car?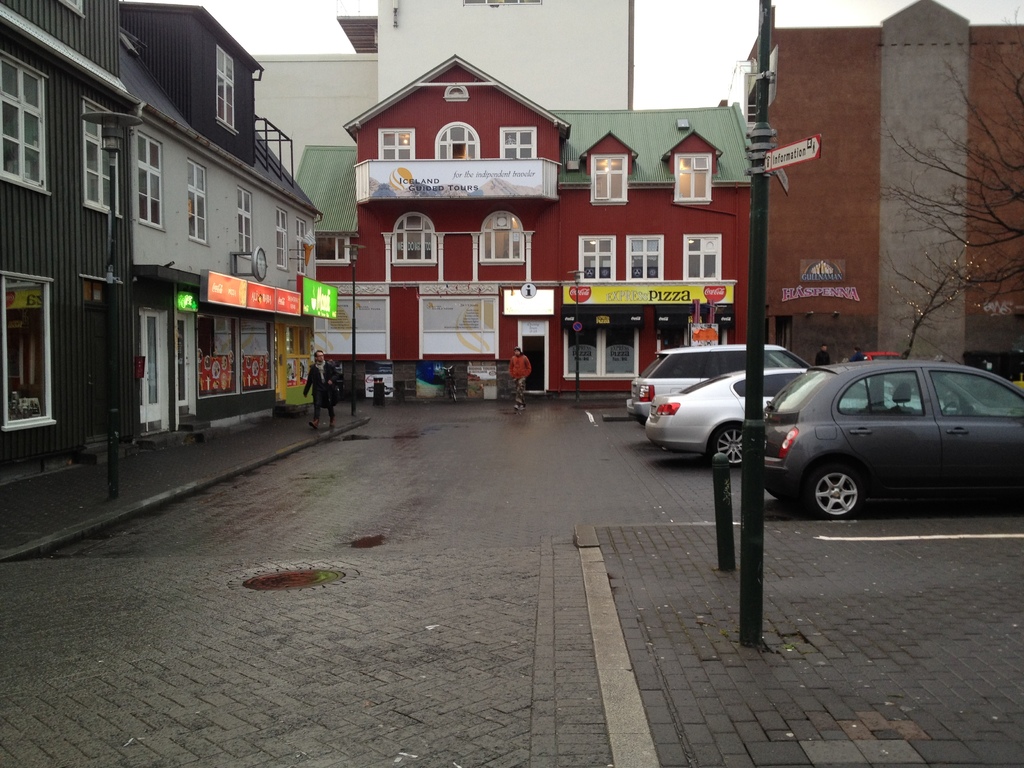
630:347:813:417
